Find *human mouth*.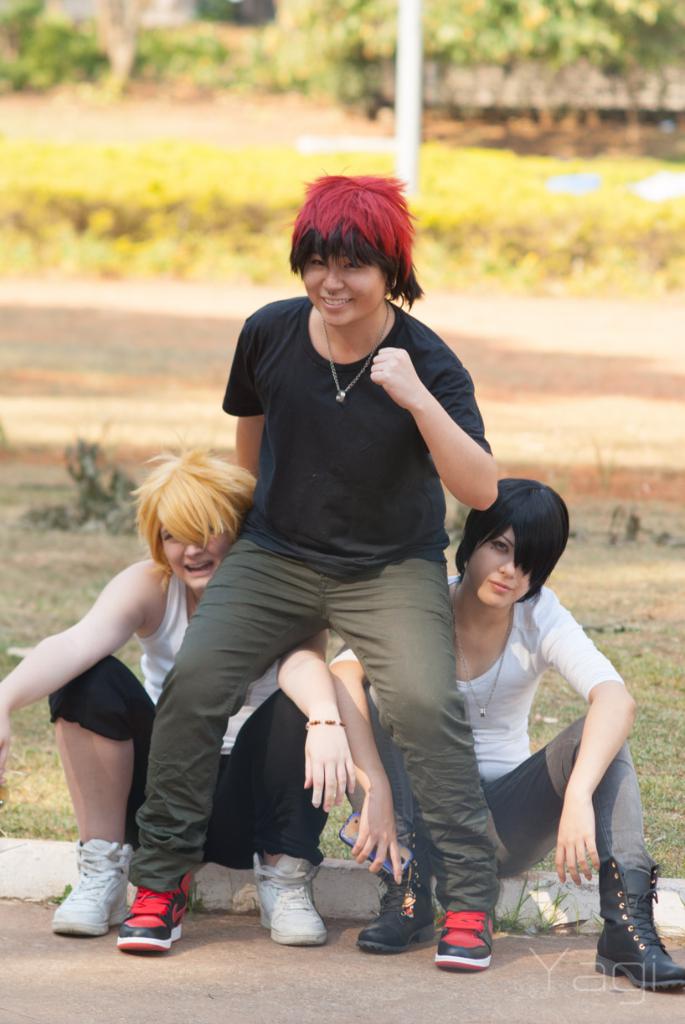
[321,298,353,308].
